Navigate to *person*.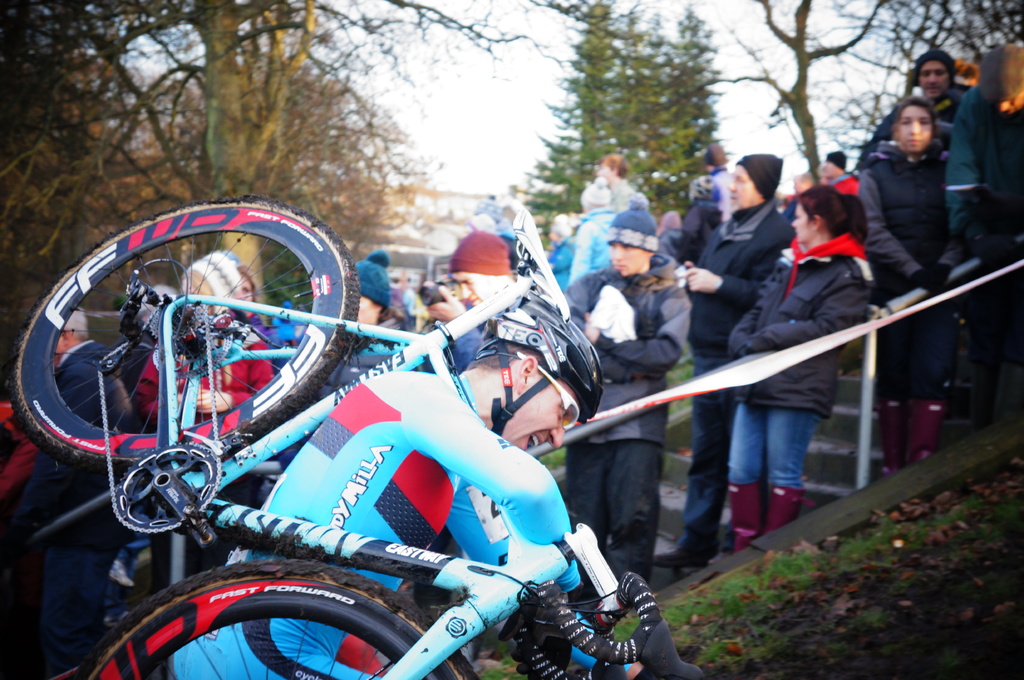
Navigation target: [left=850, top=104, right=977, bottom=466].
